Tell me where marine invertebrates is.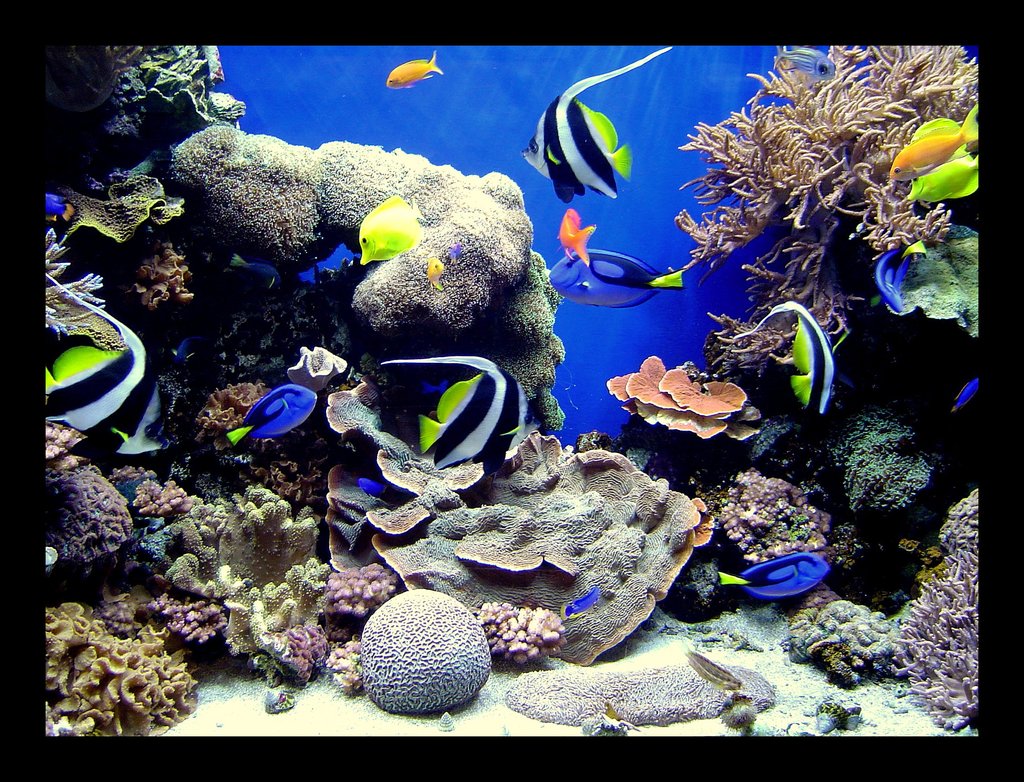
marine invertebrates is at 376,354,532,471.
